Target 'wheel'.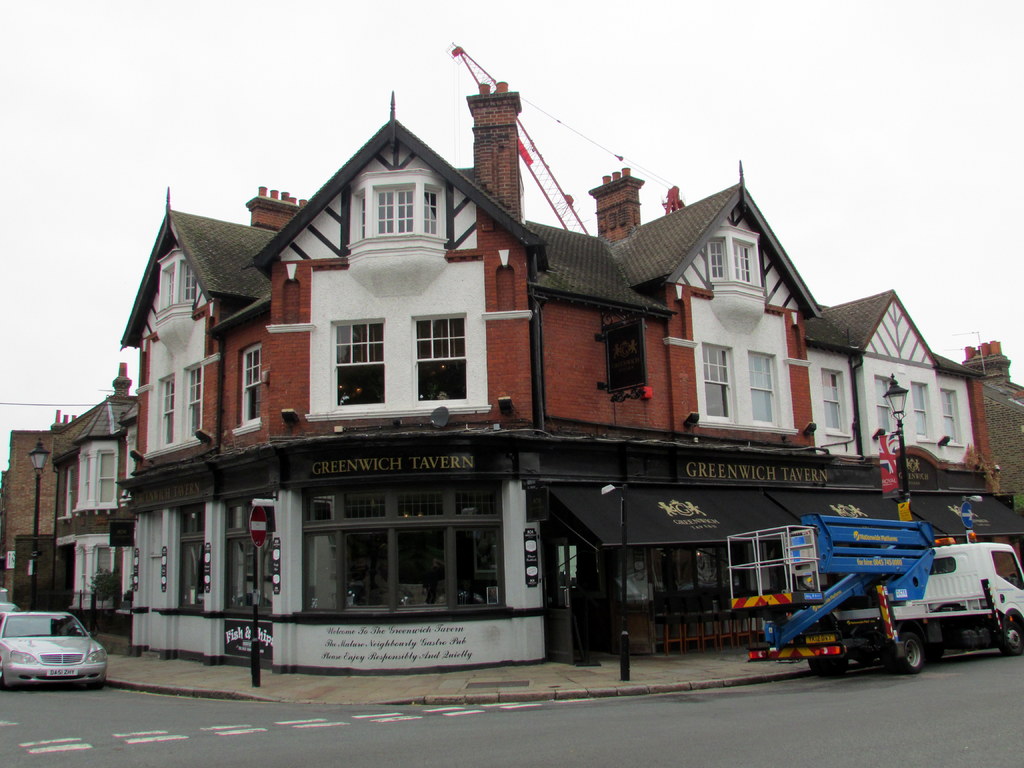
Target region: region(999, 625, 1023, 657).
